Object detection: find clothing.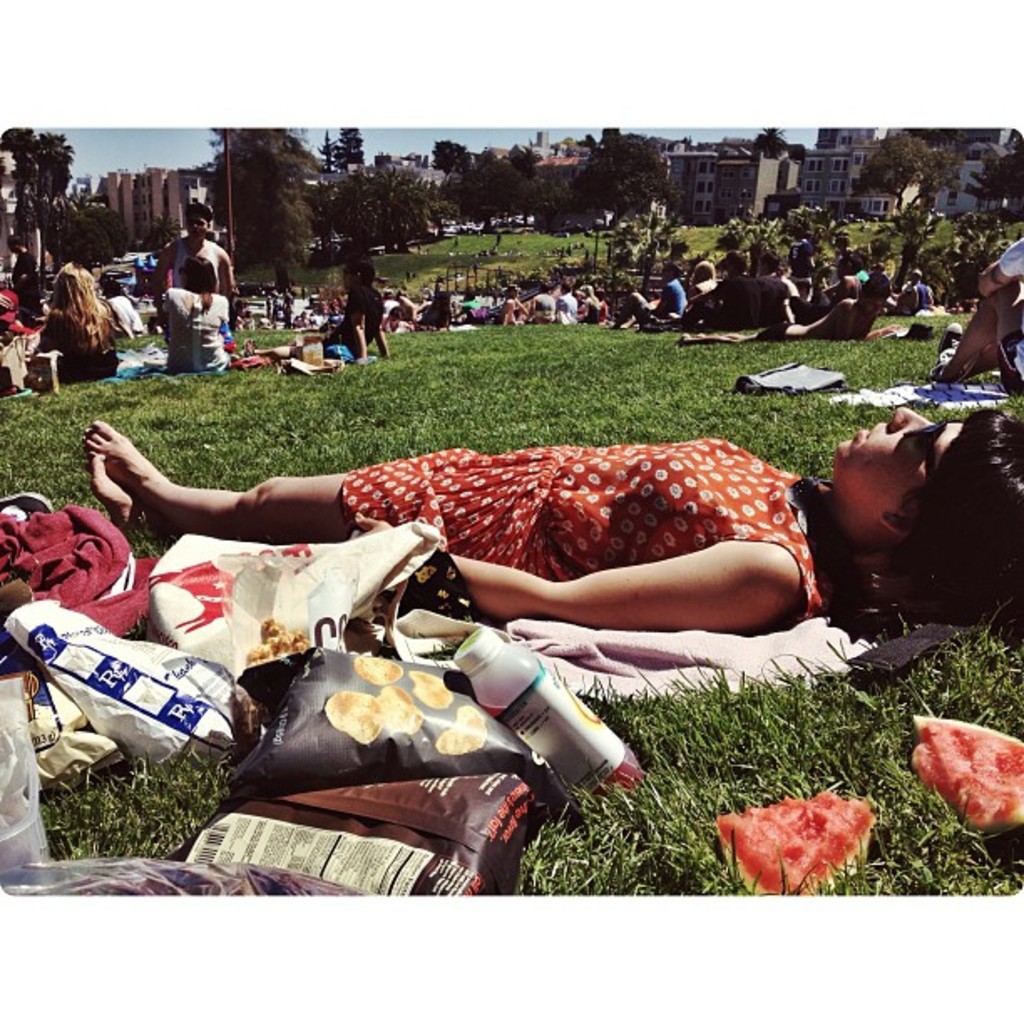
pyautogui.locateOnScreen(32, 296, 119, 373).
